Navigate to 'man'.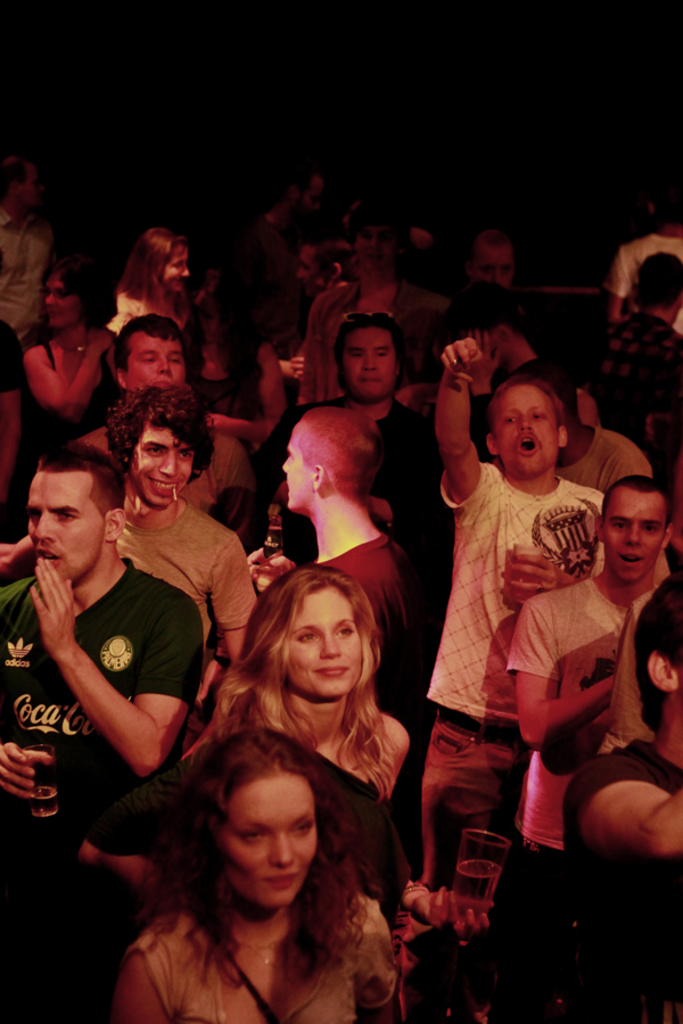
Navigation target: x1=553, y1=593, x2=682, y2=1023.
